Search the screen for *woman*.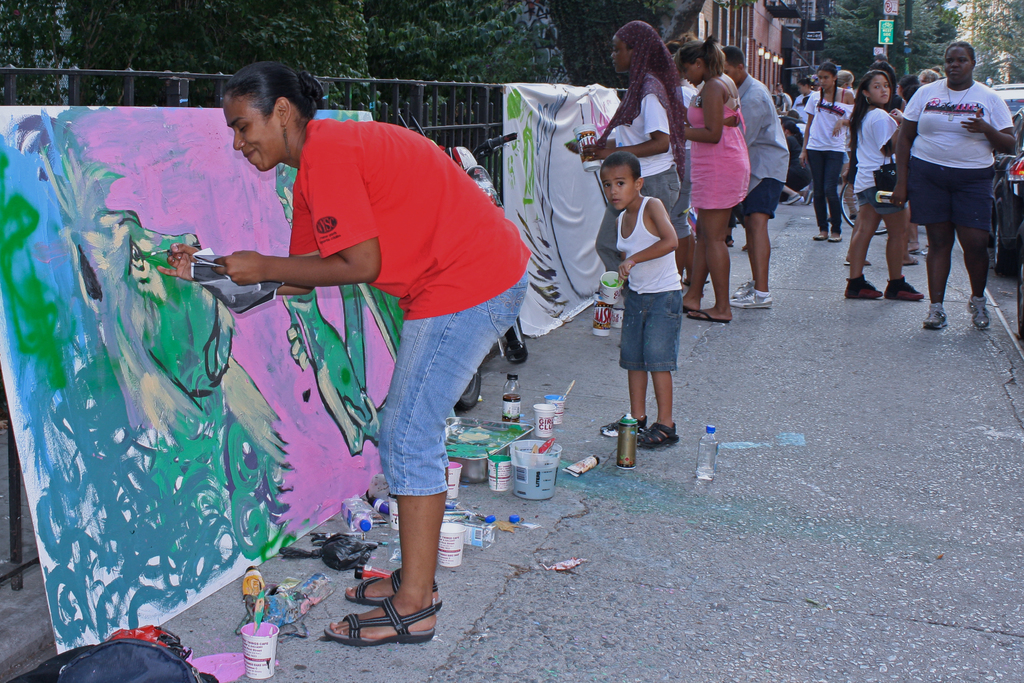
Found at {"x1": 567, "y1": 21, "x2": 687, "y2": 268}.
